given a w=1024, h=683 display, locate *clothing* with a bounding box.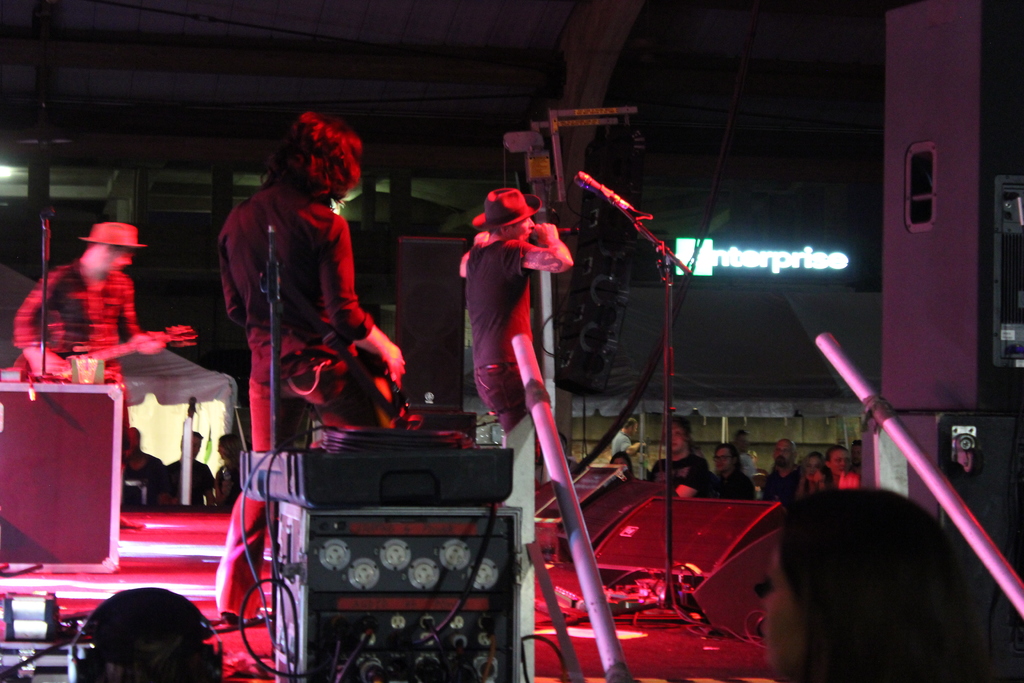
Located: crop(464, 236, 530, 442).
